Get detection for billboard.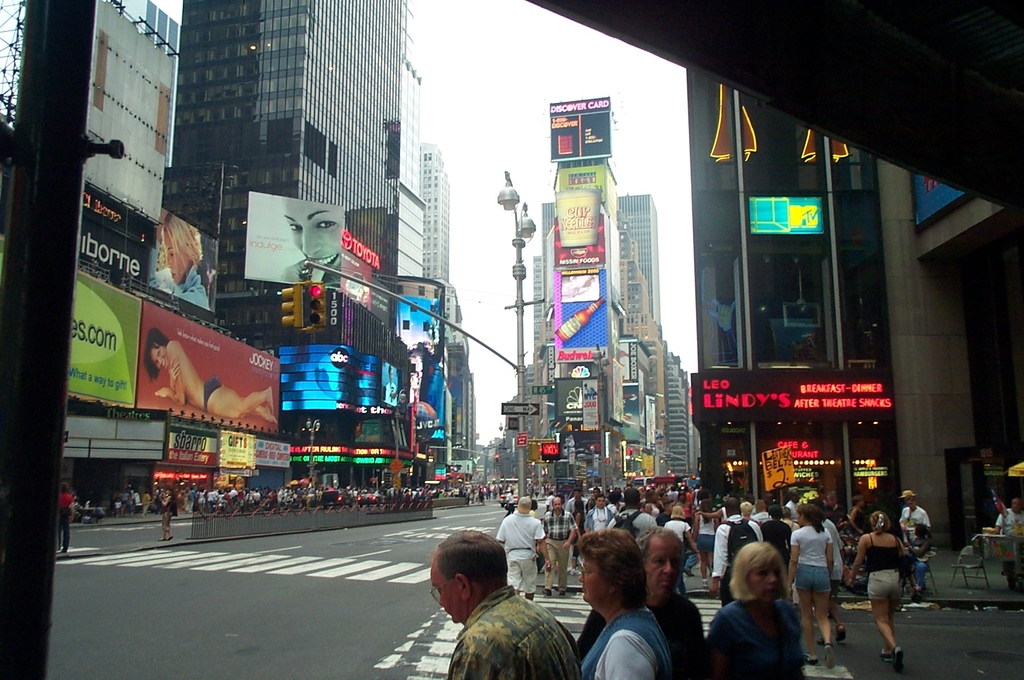
Detection: Rect(748, 187, 821, 233).
